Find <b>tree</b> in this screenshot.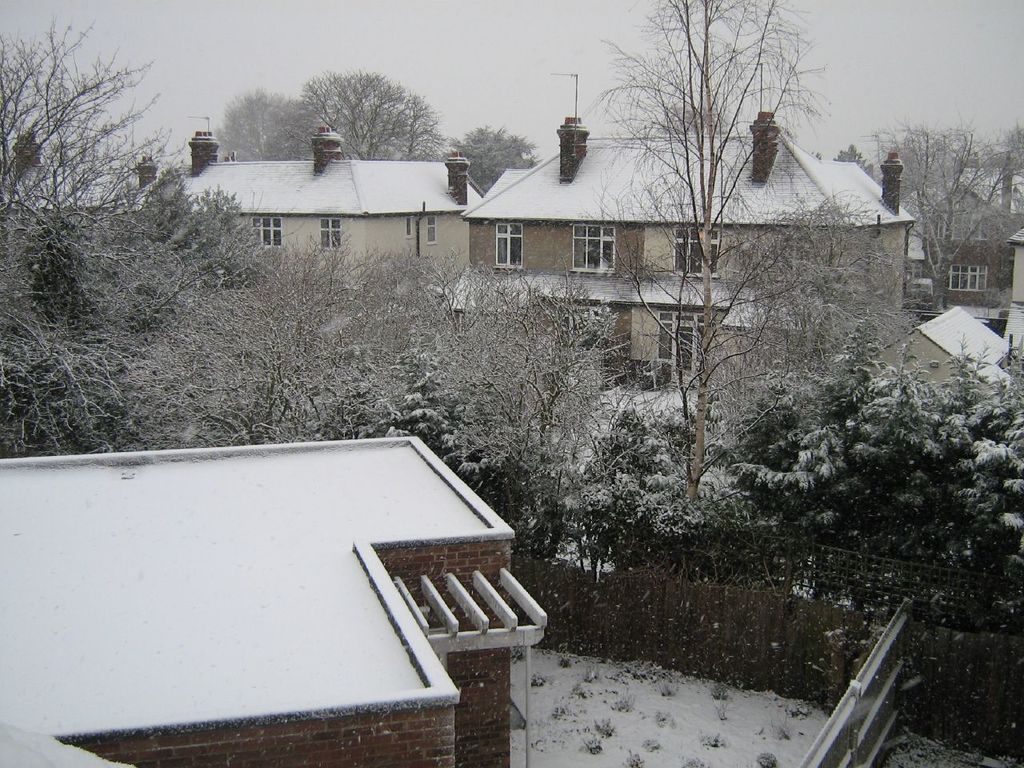
The bounding box for <b>tree</b> is rect(834, 142, 882, 186).
